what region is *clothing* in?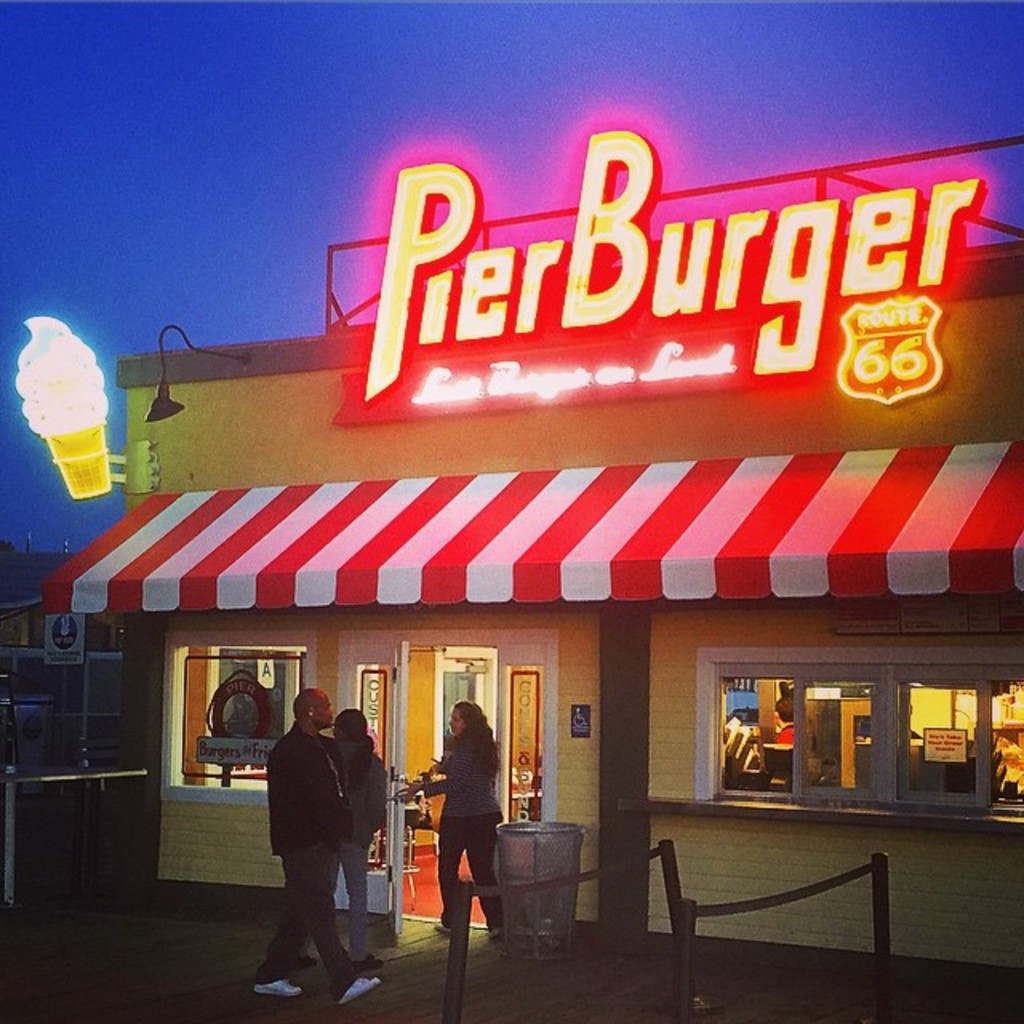
Rect(773, 722, 795, 747).
